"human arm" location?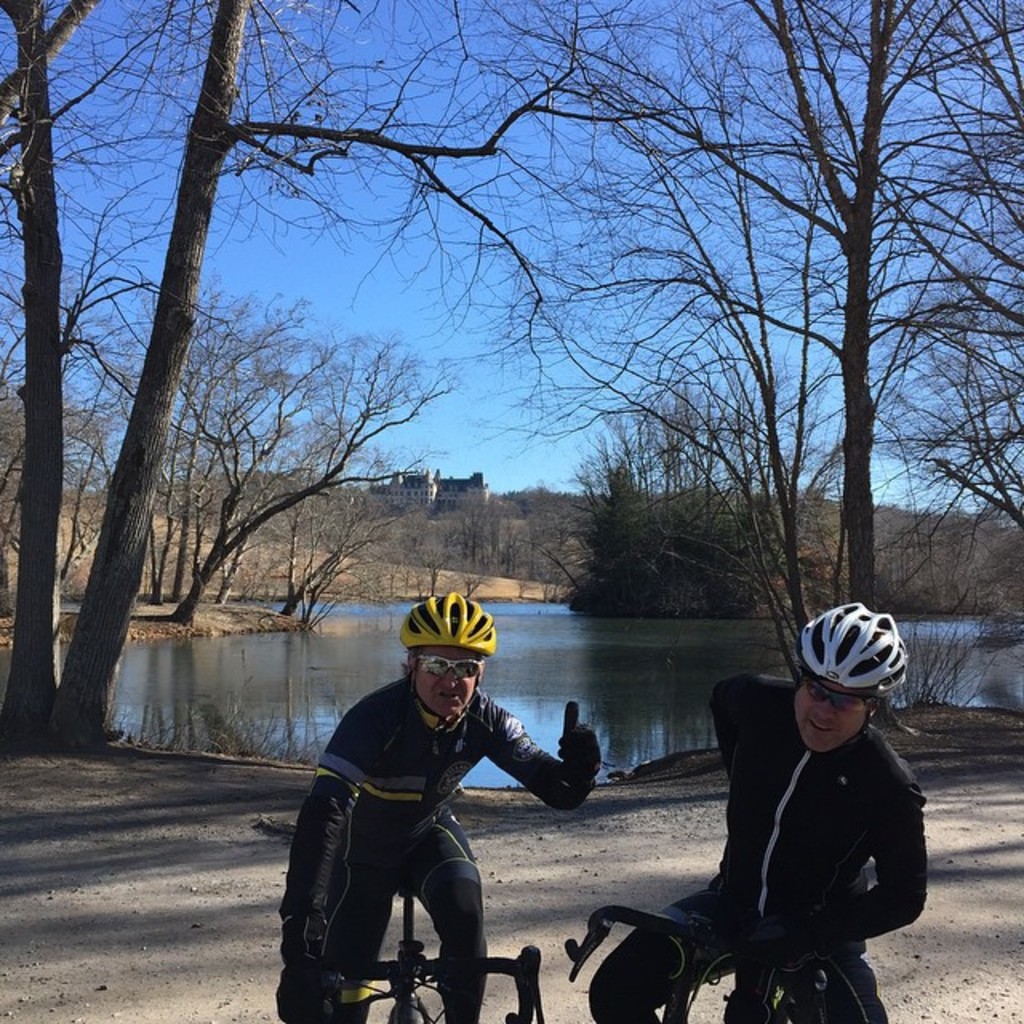
region(704, 677, 747, 765)
